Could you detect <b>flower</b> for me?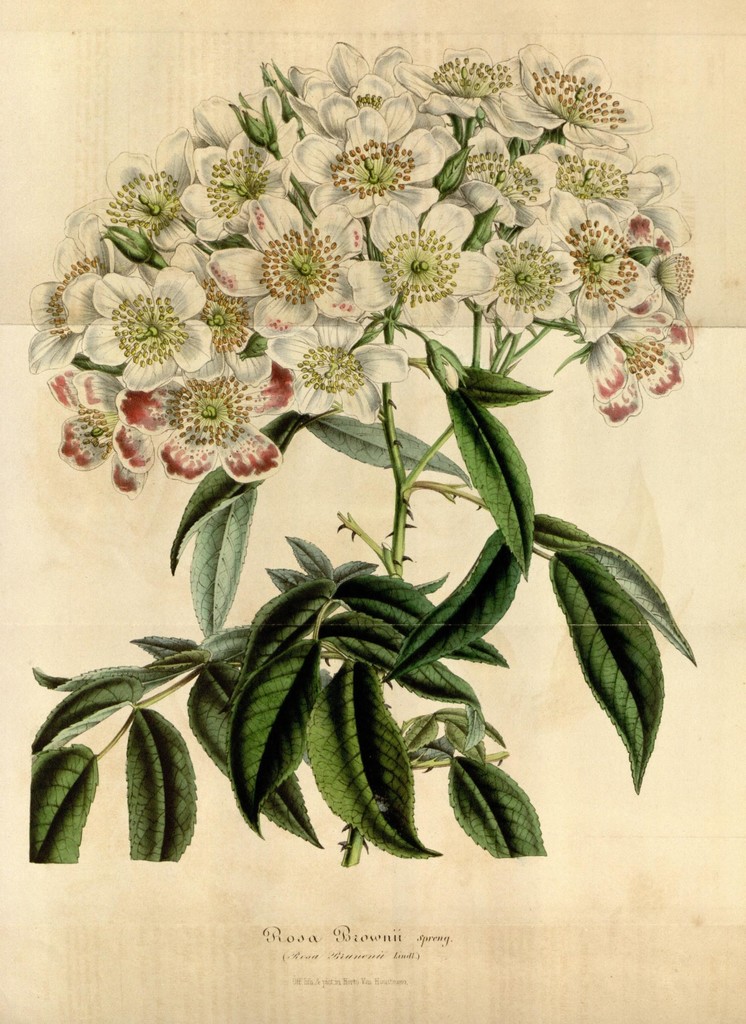
Detection result: (149, 356, 272, 475).
